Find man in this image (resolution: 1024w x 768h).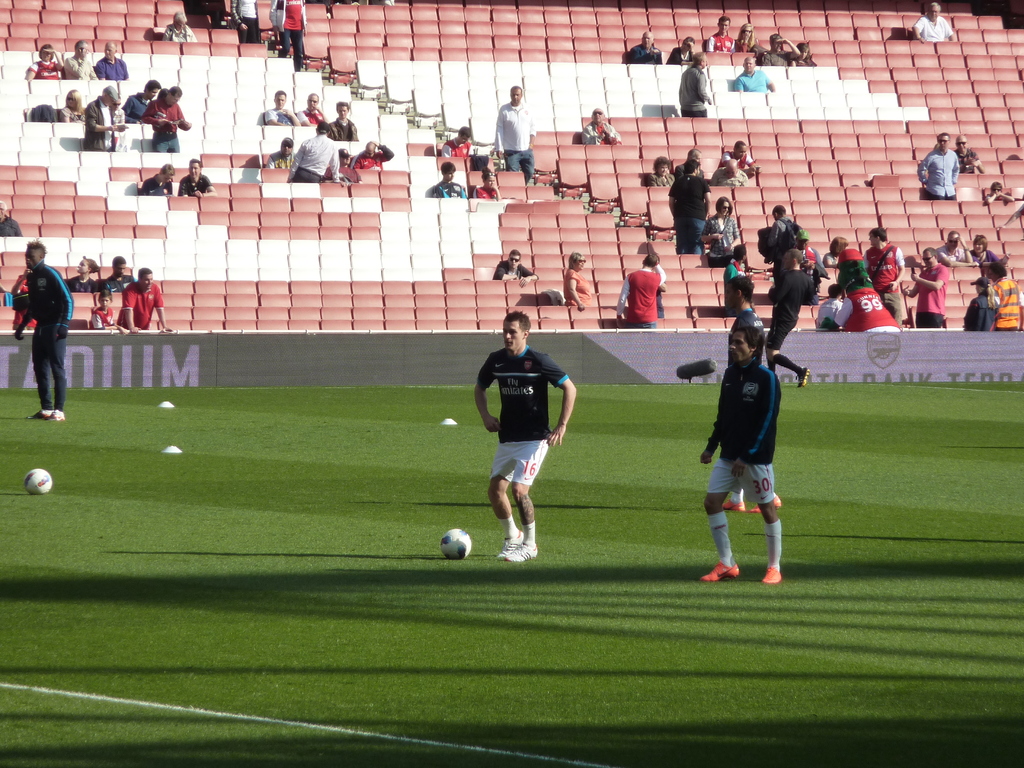
select_region(100, 250, 139, 326).
